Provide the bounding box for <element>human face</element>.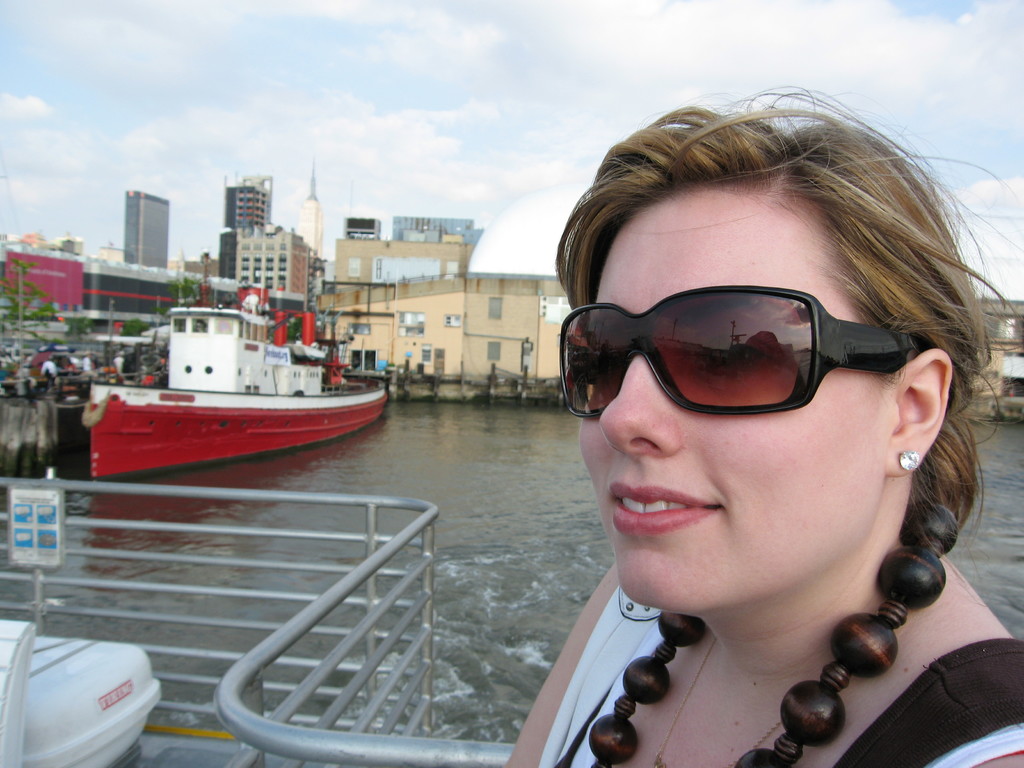
crop(579, 186, 892, 606).
